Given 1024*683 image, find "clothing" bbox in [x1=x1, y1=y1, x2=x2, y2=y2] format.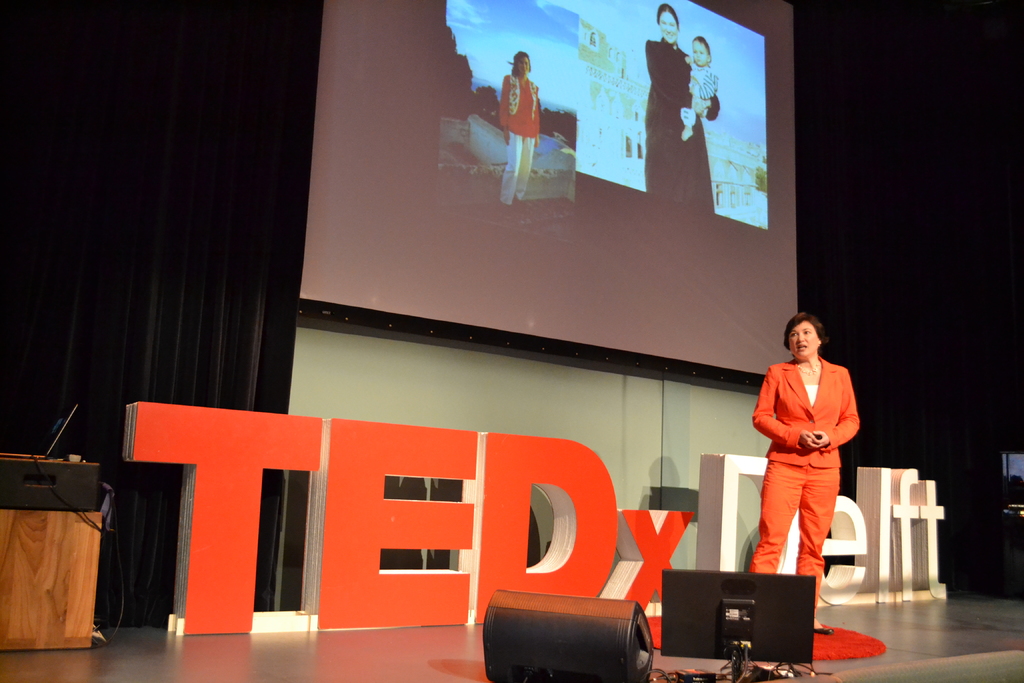
[x1=499, y1=71, x2=550, y2=206].
